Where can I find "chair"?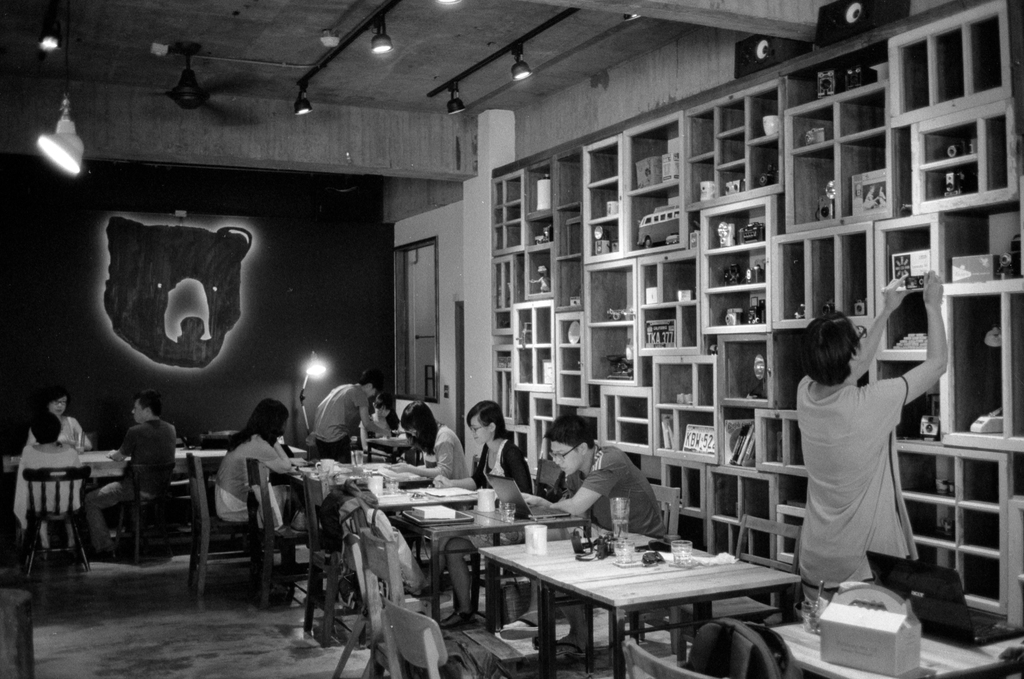
You can find it at BBox(648, 511, 806, 650).
